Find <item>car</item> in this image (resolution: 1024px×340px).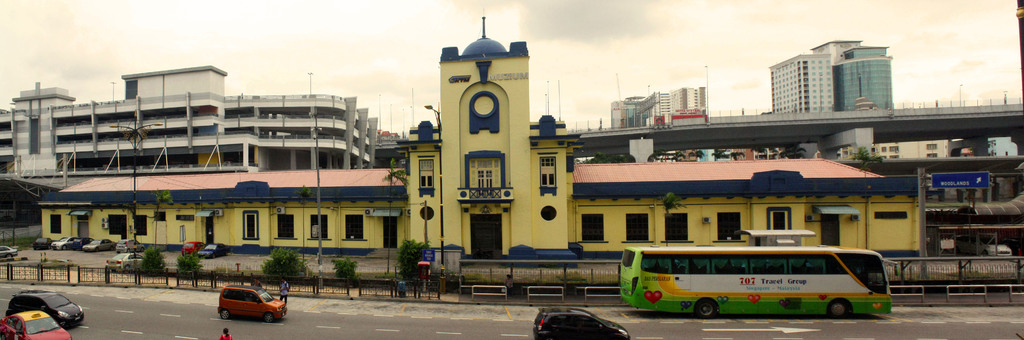
[197,242,229,259].
